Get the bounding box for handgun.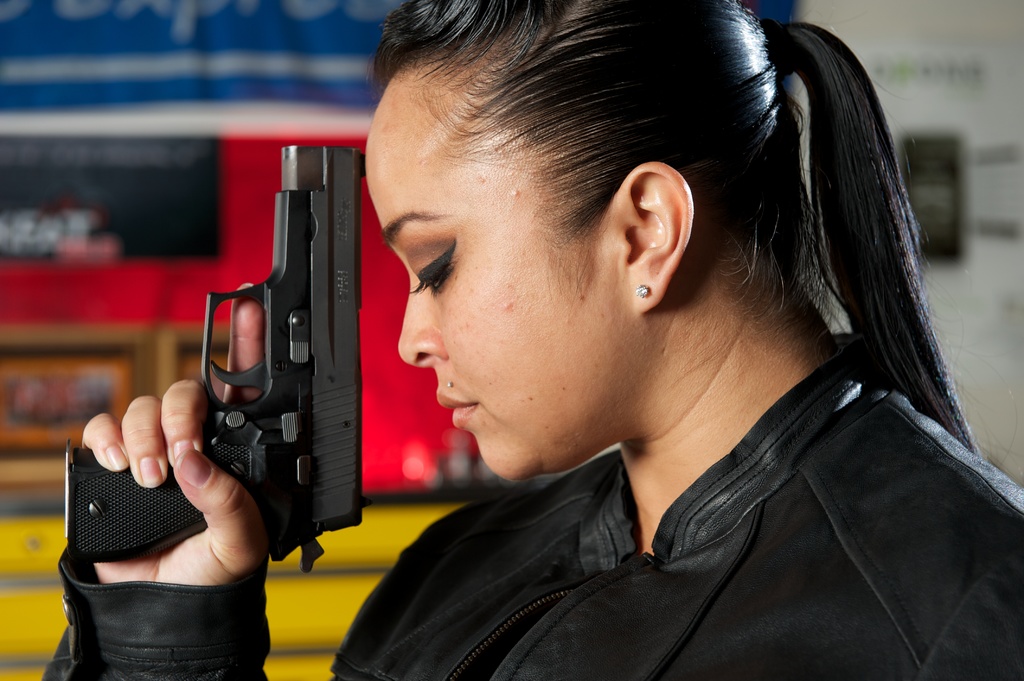
l=68, t=141, r=368, b=579.
